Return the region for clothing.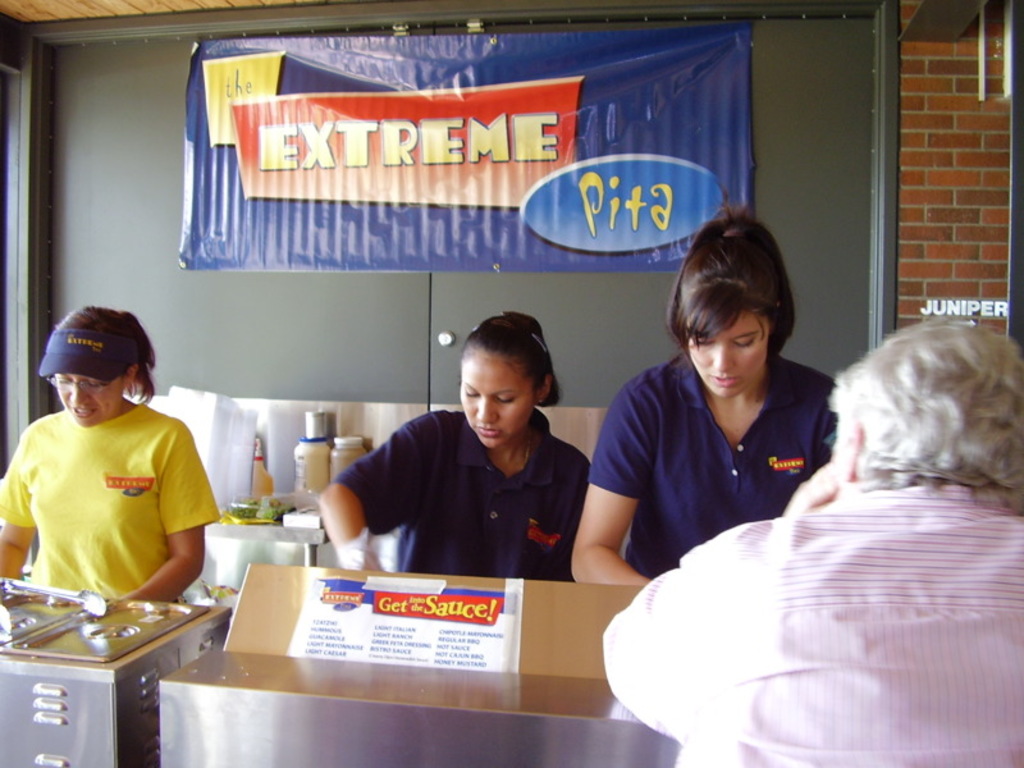
{"left": 603, "top": 466, "right": 1023, "bottom": 767}.
